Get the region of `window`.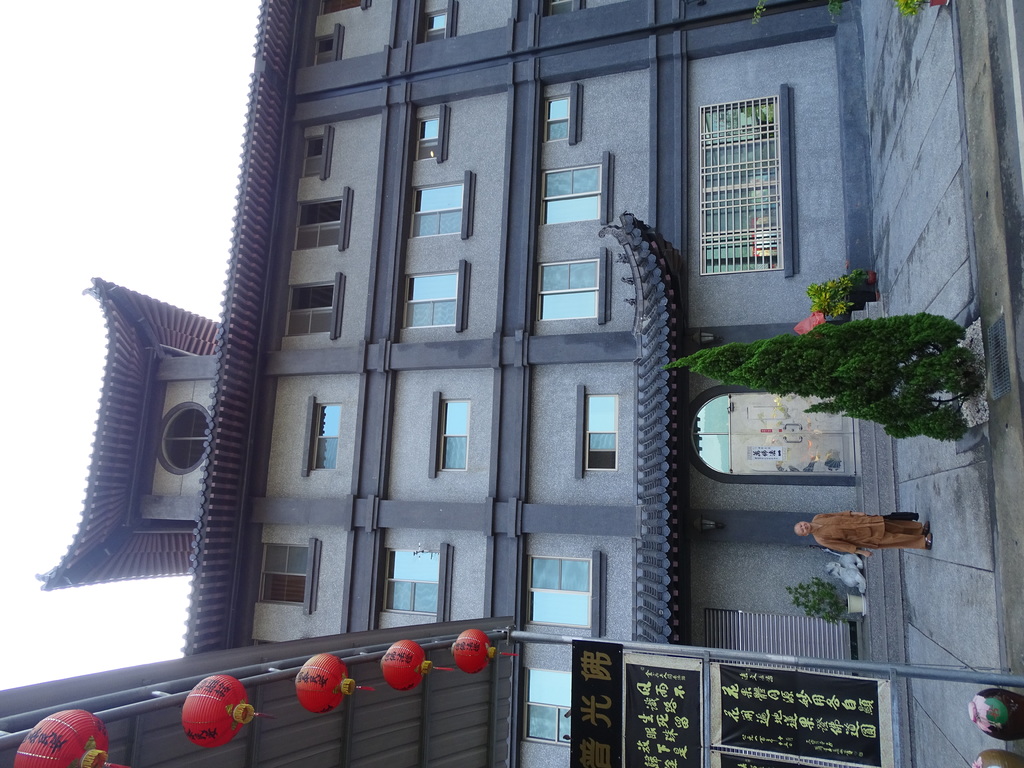
<region>542, 164, 602, 226</region>.
